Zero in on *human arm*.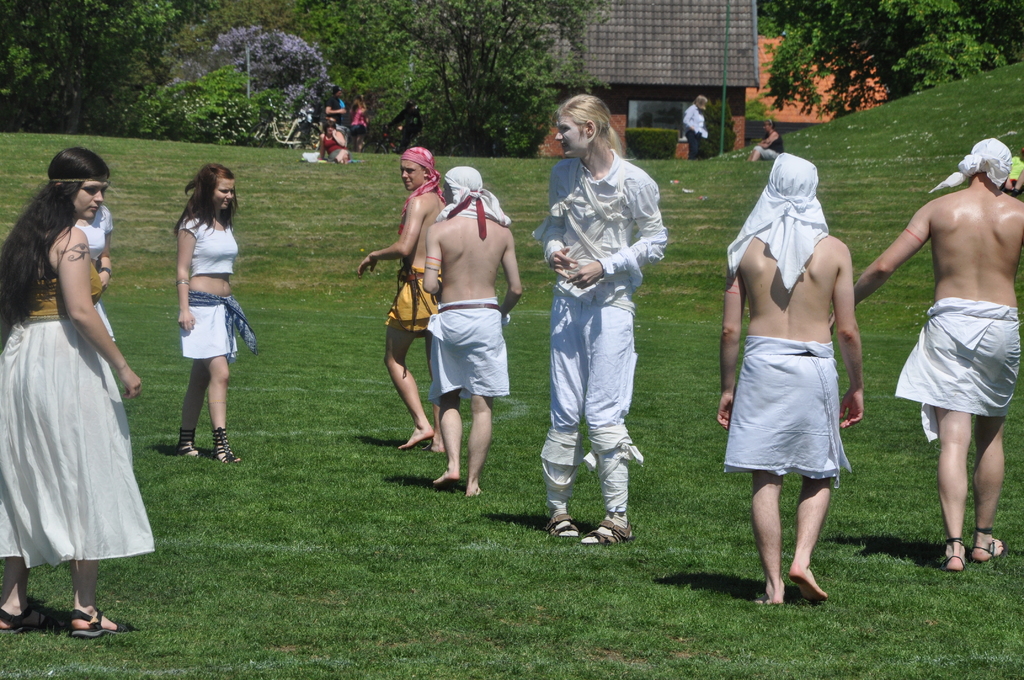
Zeroed in: 420/223/442/301.
